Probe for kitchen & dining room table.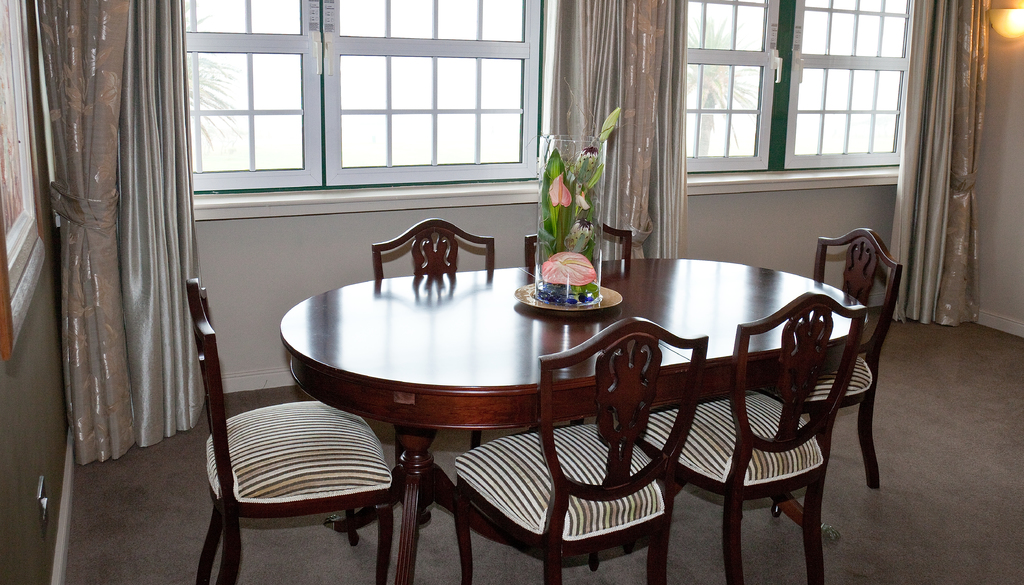
Probe result: [left=278, top=257, right=869, bottom=584].
